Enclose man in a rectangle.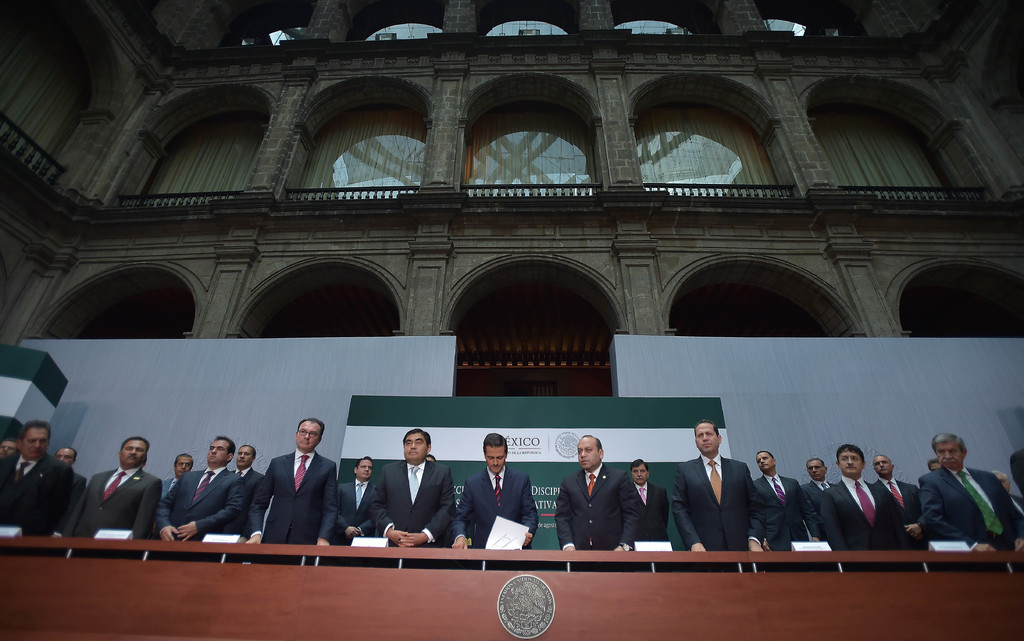
bbox=[798, 456, 838, 517].
